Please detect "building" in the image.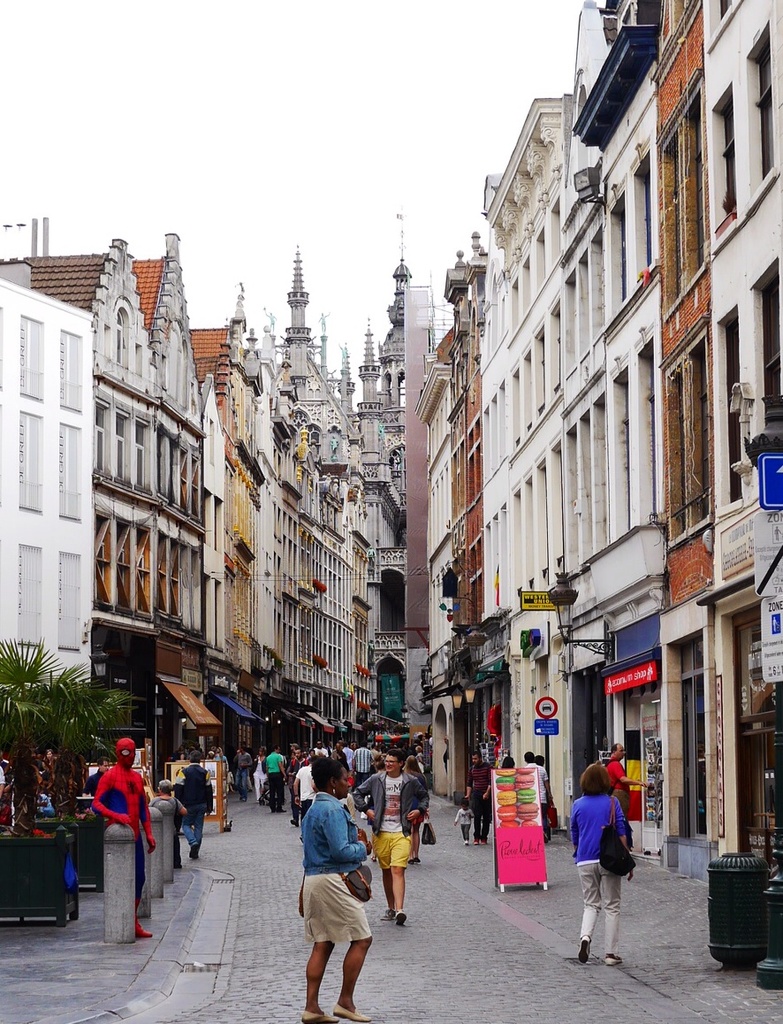
box(414, 271, 481, 790).
